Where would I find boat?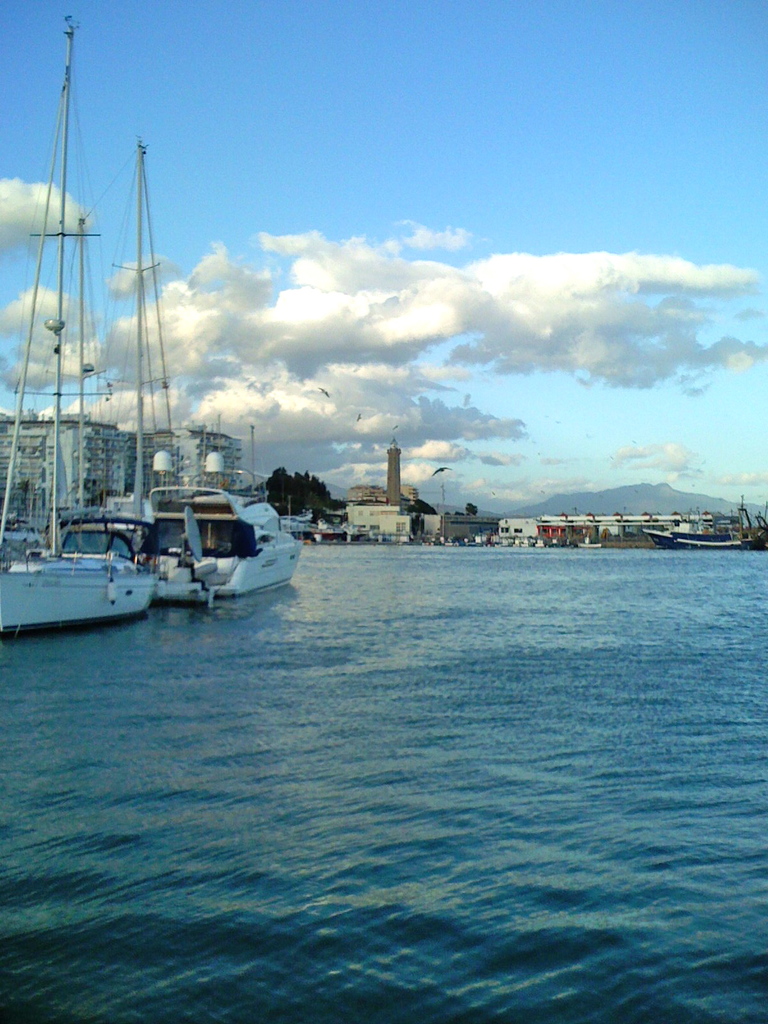
At box(136, 479, 304, 614).
